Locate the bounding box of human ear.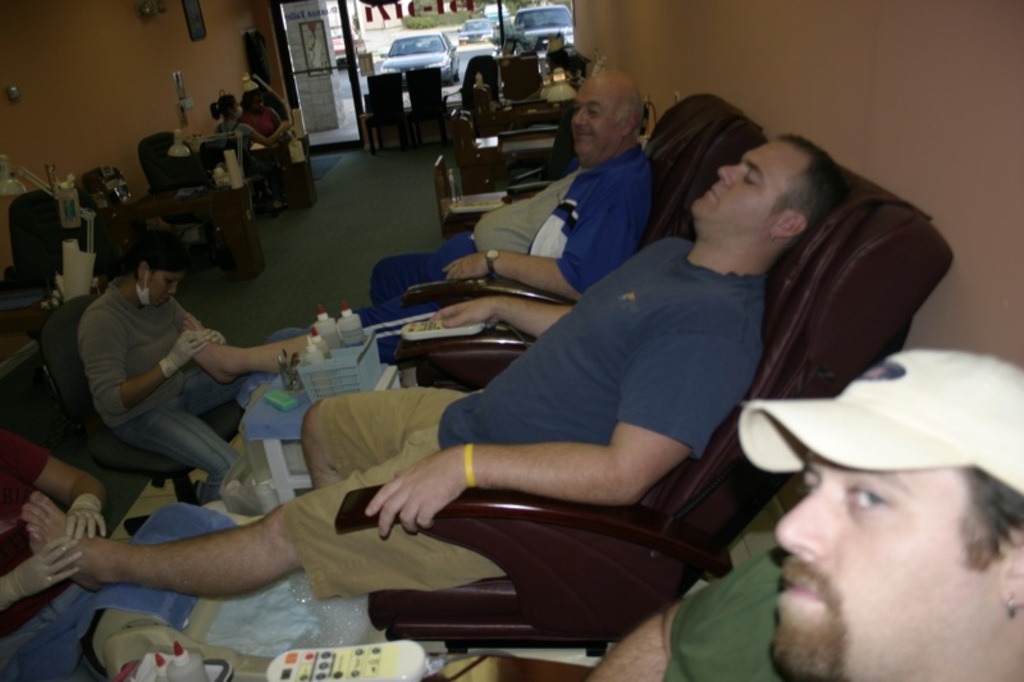
Bounding box: l=993, t=530, r=1023, b=609.
